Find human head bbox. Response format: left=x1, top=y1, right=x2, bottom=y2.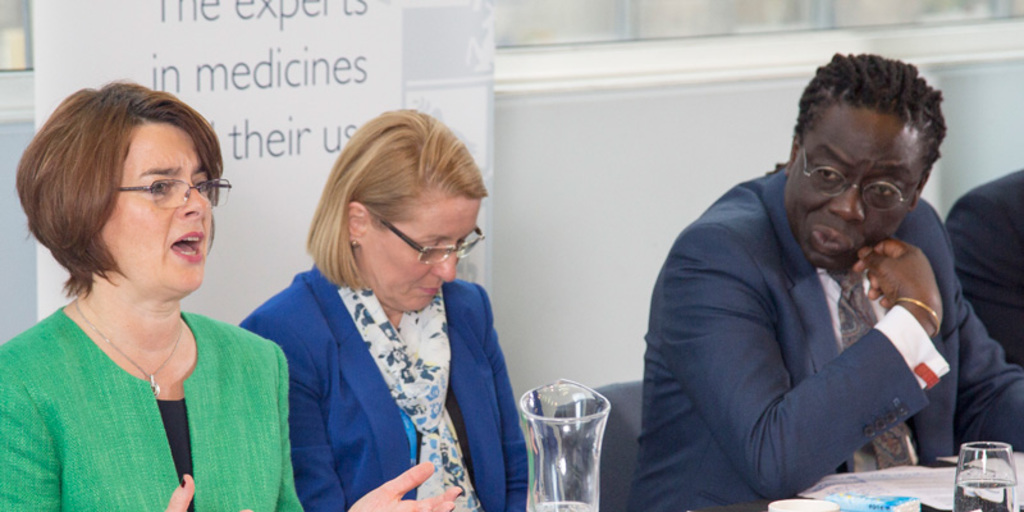
left=12, top=86, right=212, bottom=296.
